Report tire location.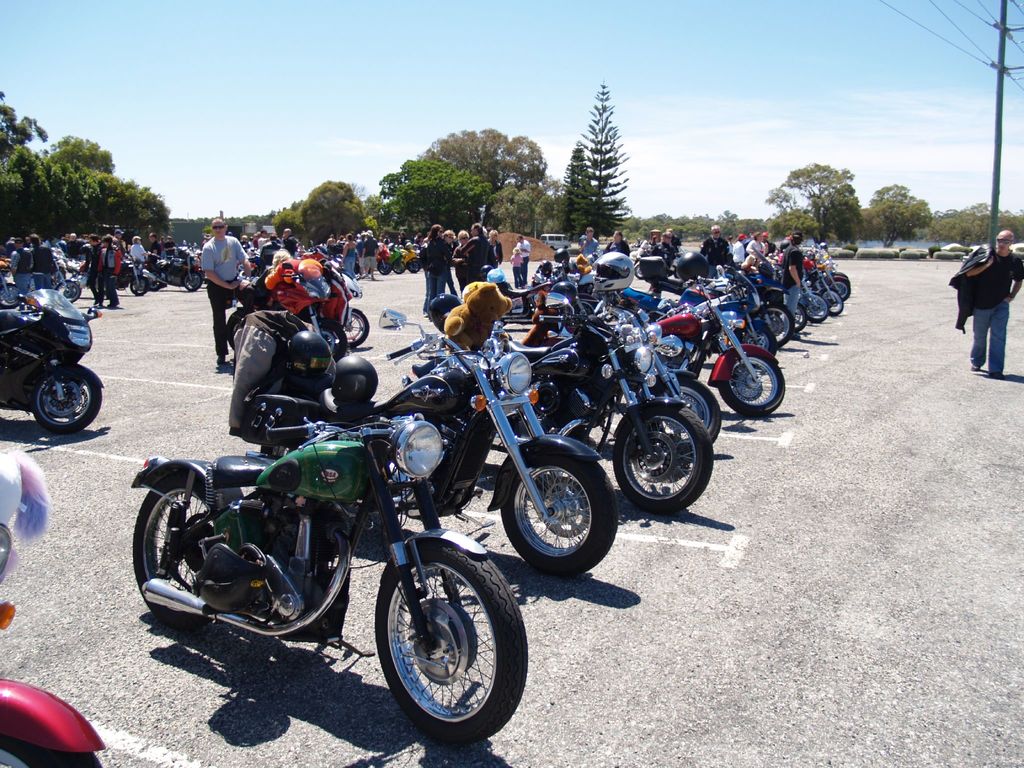
Report: left=352, top=266, right=362, bottom=285.
